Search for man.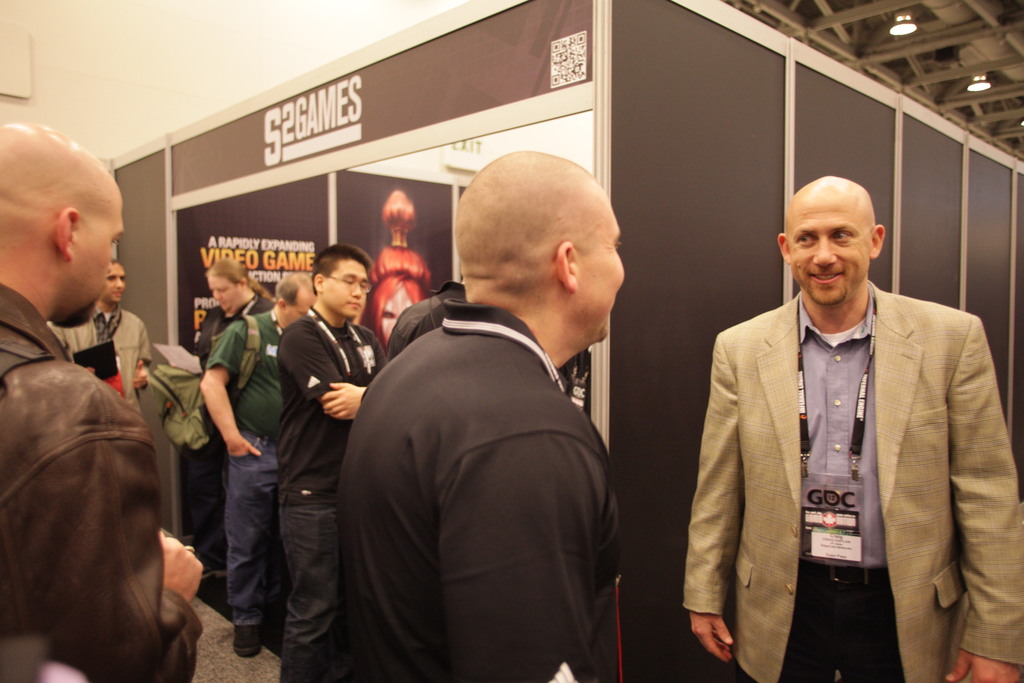
Found at <box>325,148,659,678</box>.
